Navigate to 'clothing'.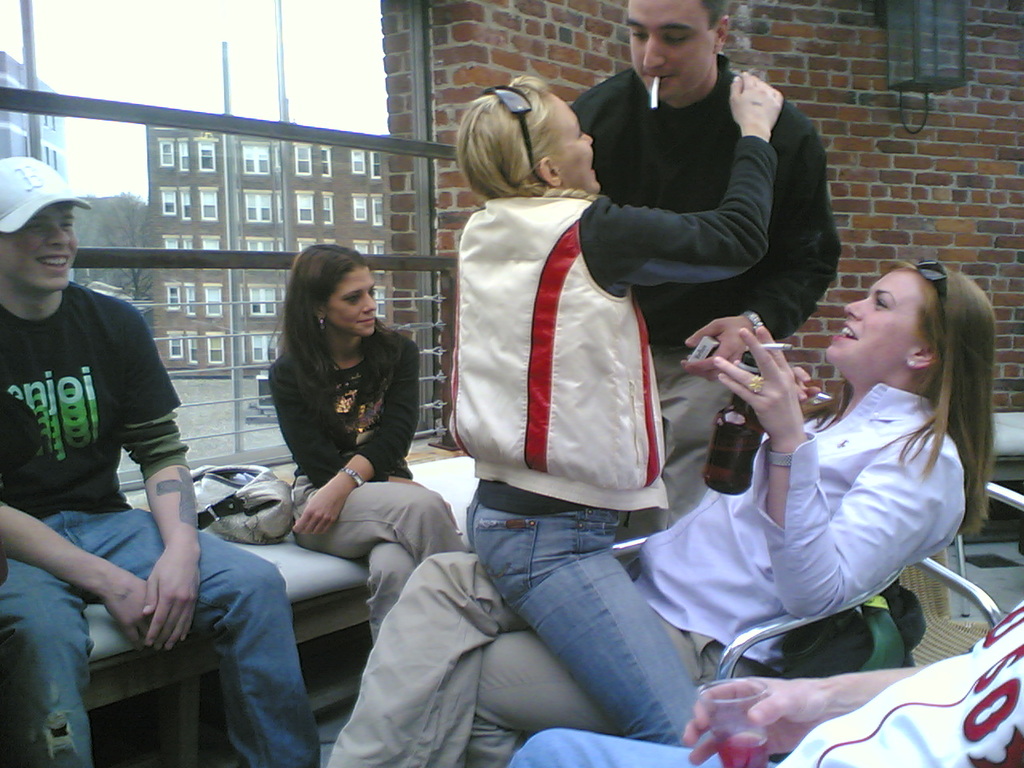
Navigation target: {"left": 326, "top": 382, "right": 966, "bottom": 767}.
